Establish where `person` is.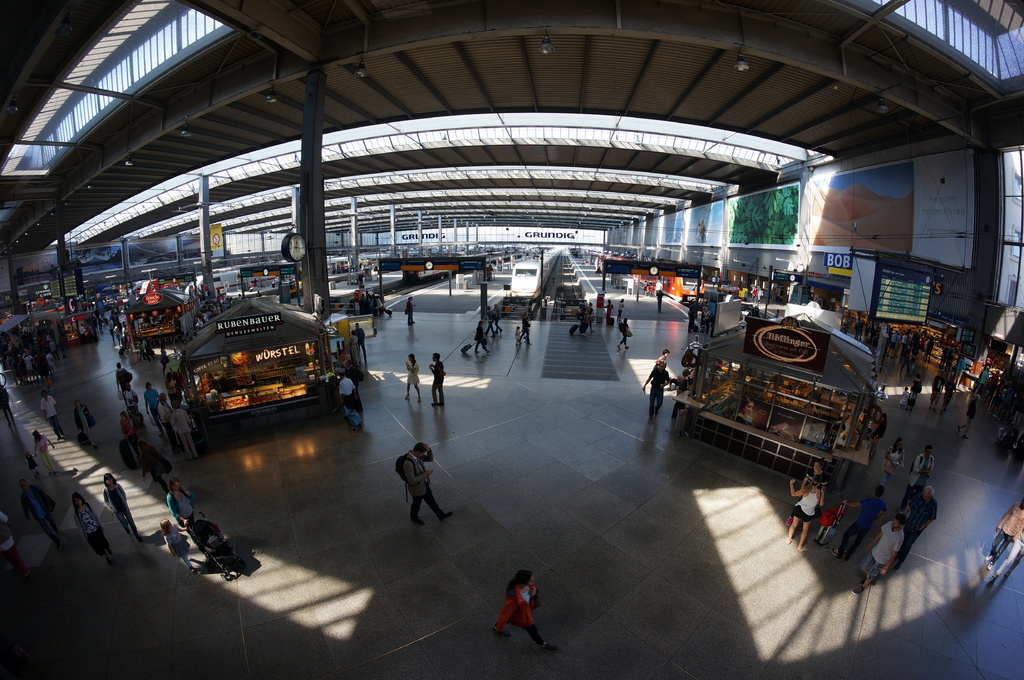
Established at locate(521, 311, 532, 344).
